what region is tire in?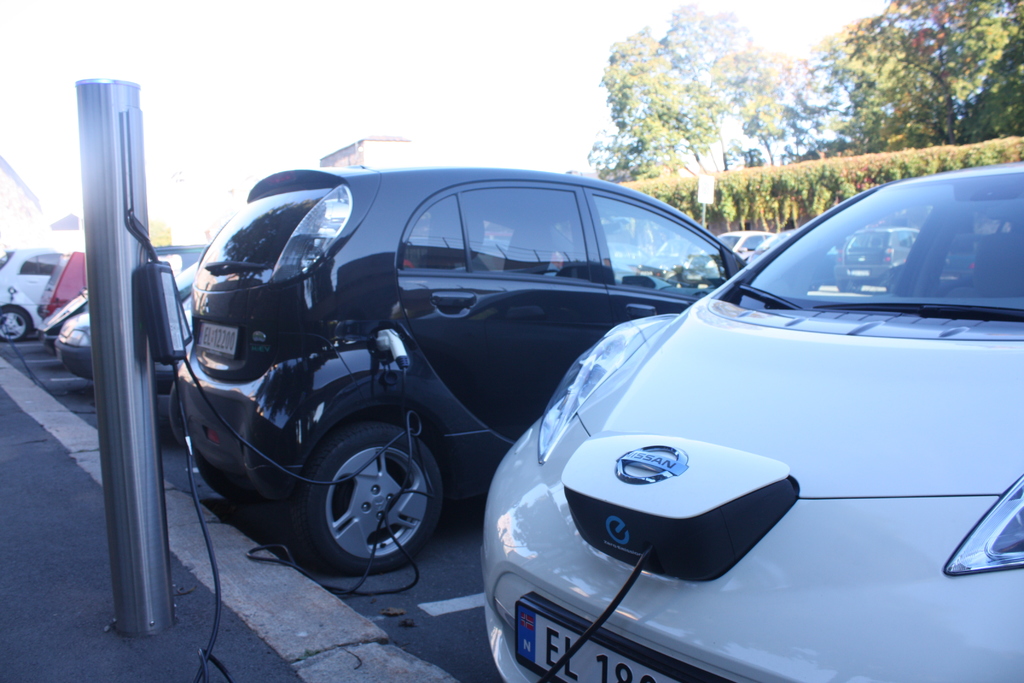
(294, 411, 440, 579).
